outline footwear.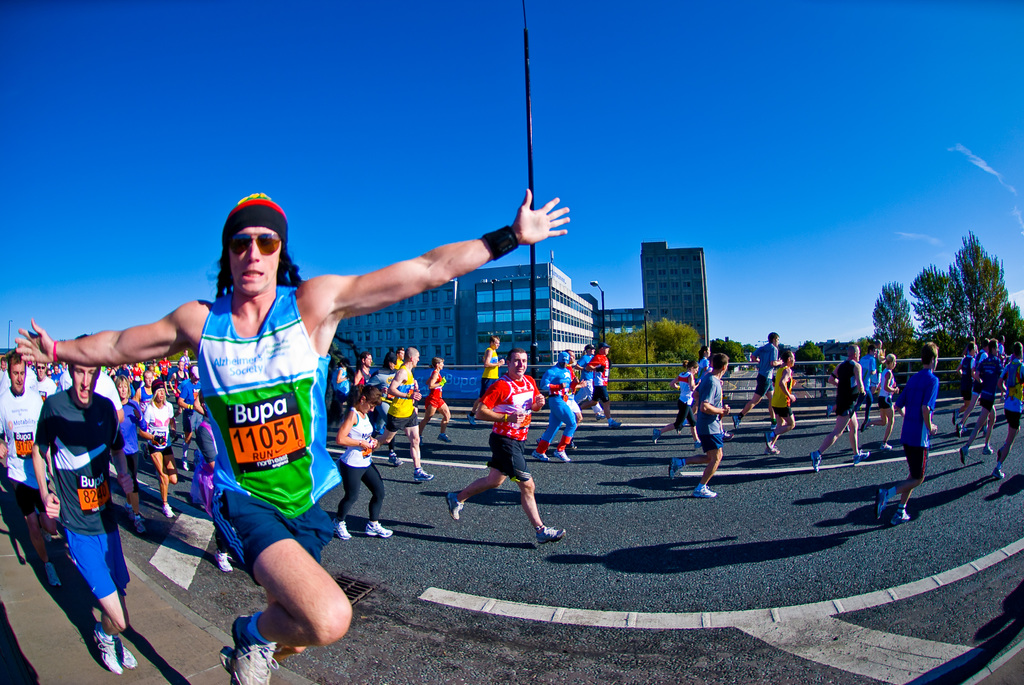
Outline: (left=669, top=457, right=685, bottom=484).
